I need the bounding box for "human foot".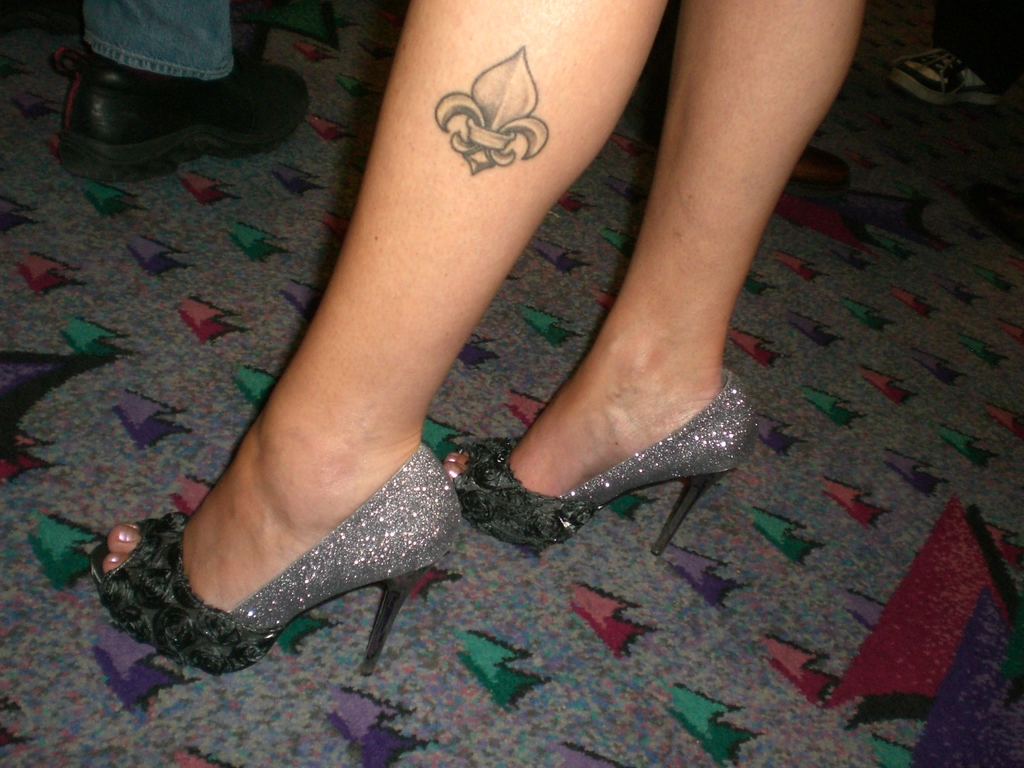
Here it is: (left=448, top=326, right=727, bottom=498).
